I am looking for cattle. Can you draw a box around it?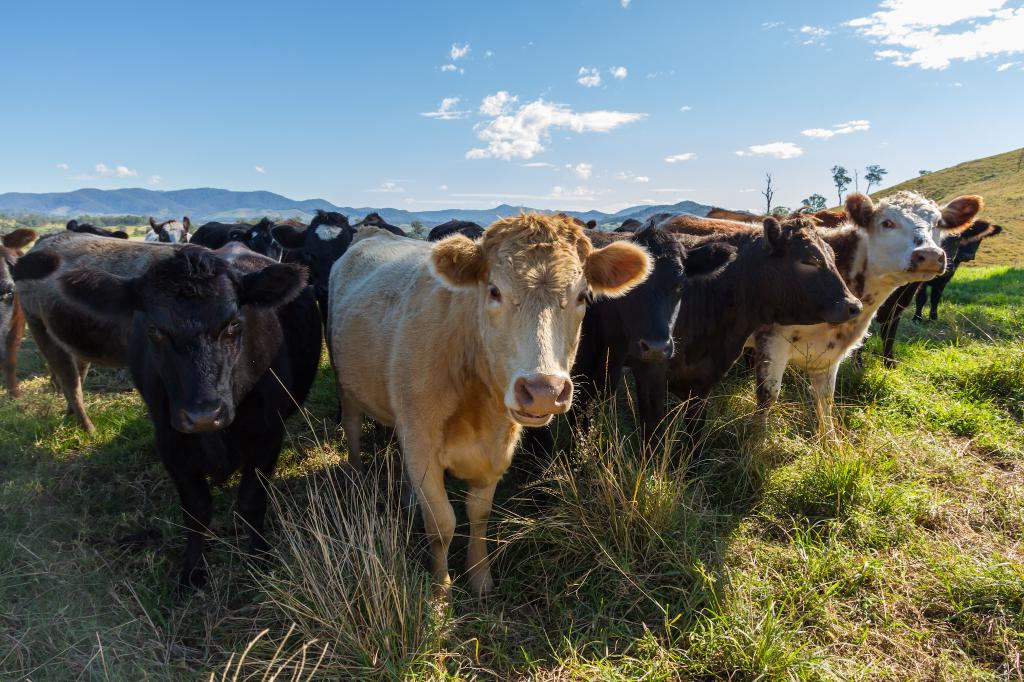
Sure, the bounding box is Rect(58, 237, 320, 582).
